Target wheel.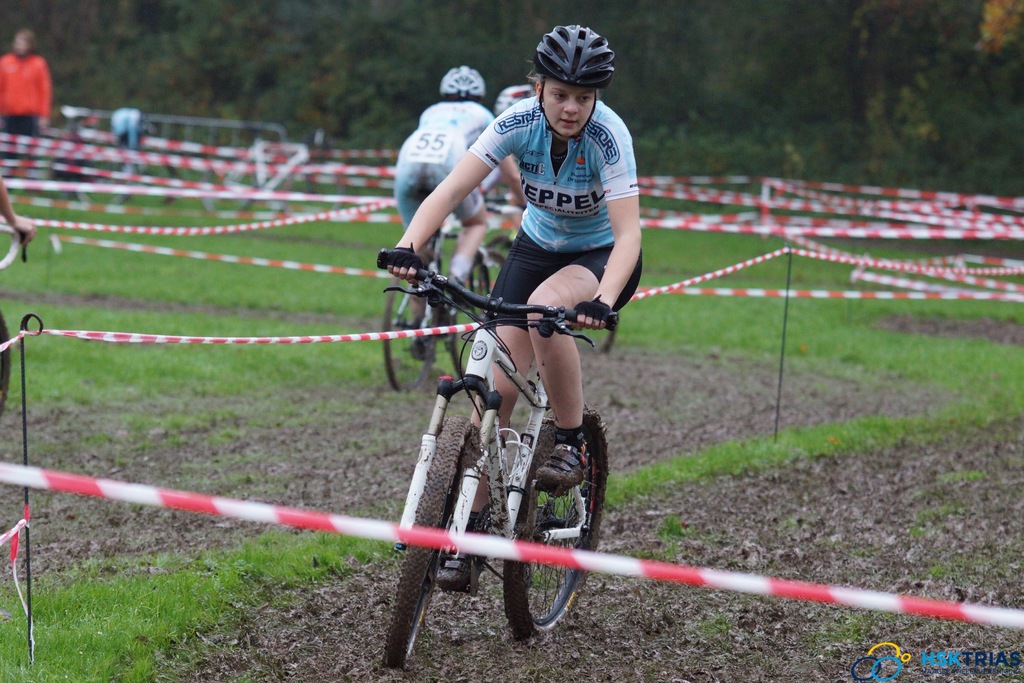
Target region: 384, 416, 468, 672.
